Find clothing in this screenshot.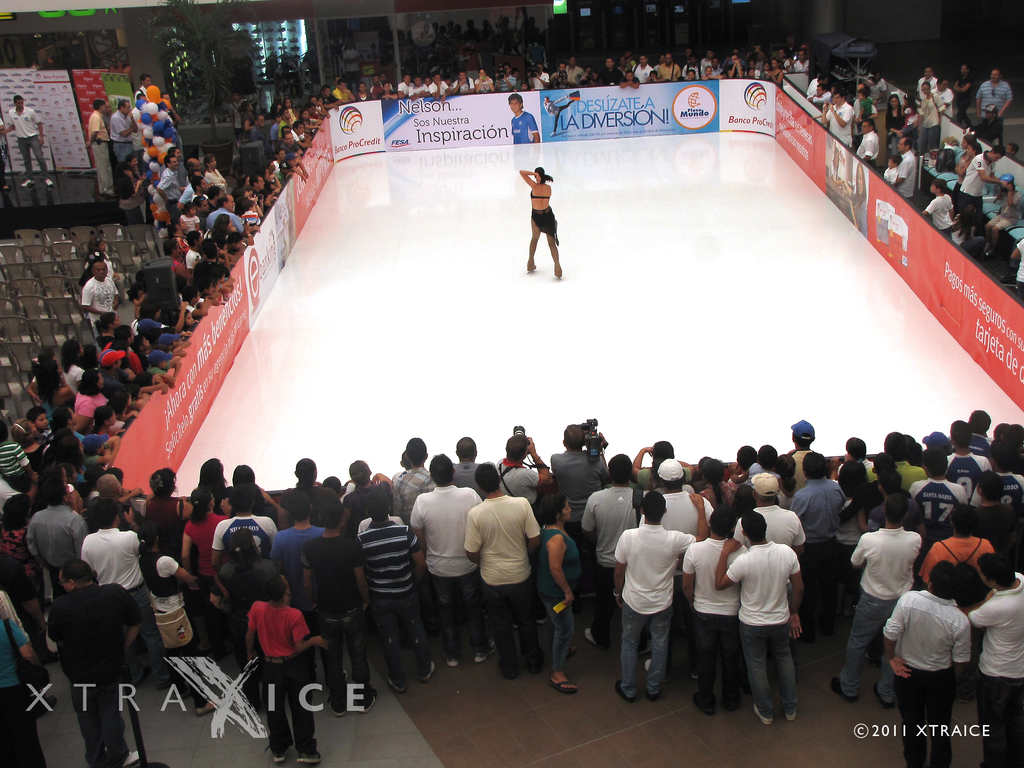
The bounding box for clothing is (left=86, top=109, right=115, bottom=196).
